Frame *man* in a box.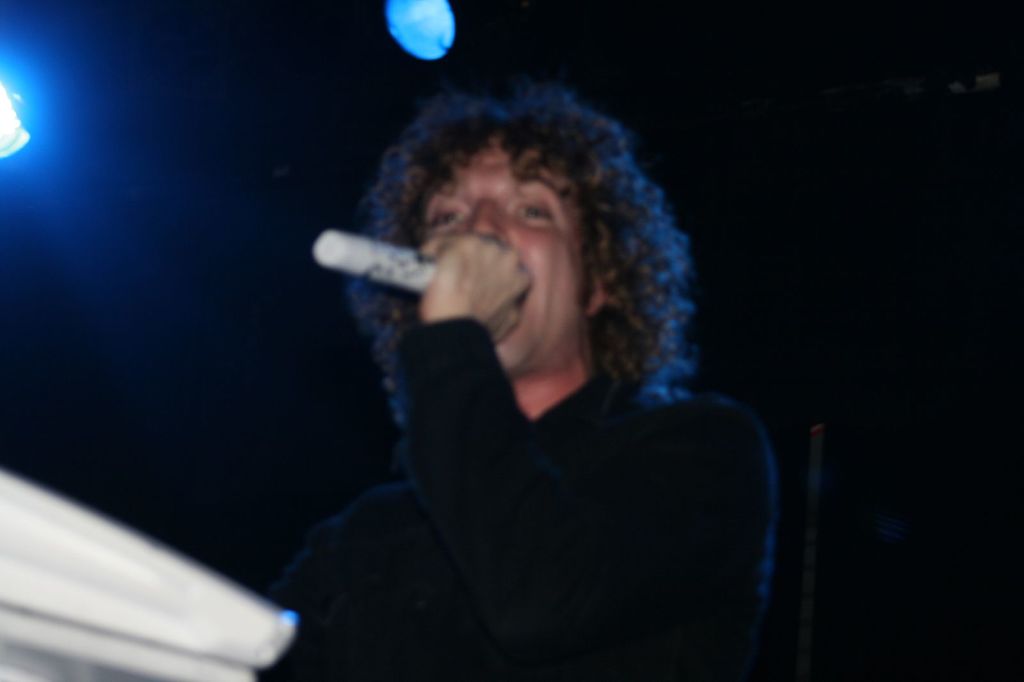
select_region(308, 81, 741, 627).
